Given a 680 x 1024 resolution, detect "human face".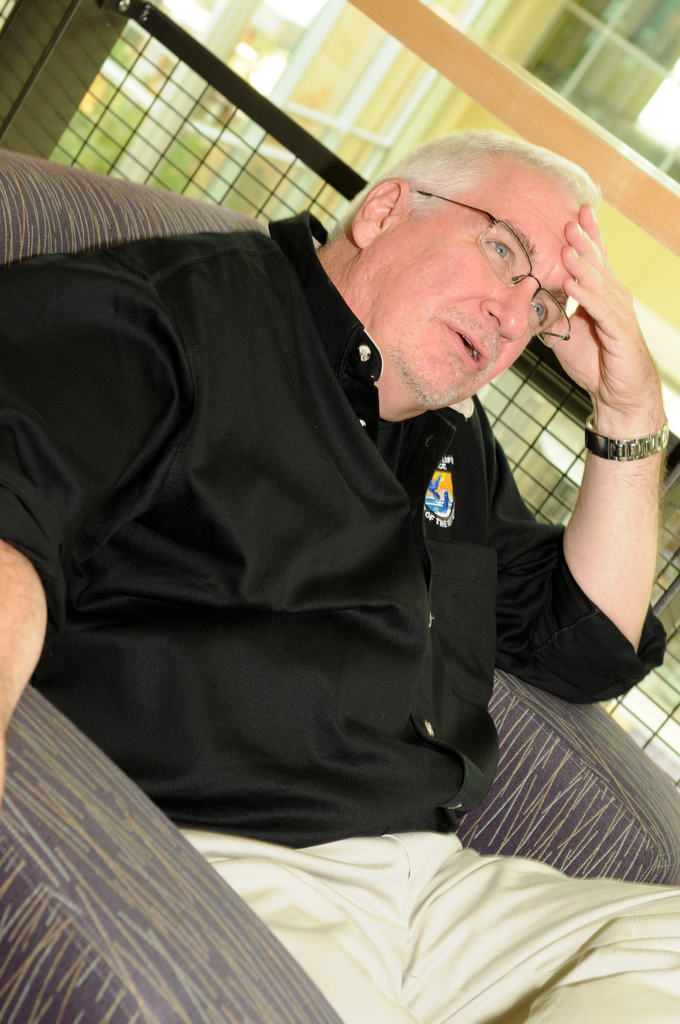
rect(382, 170, 581, 408).
